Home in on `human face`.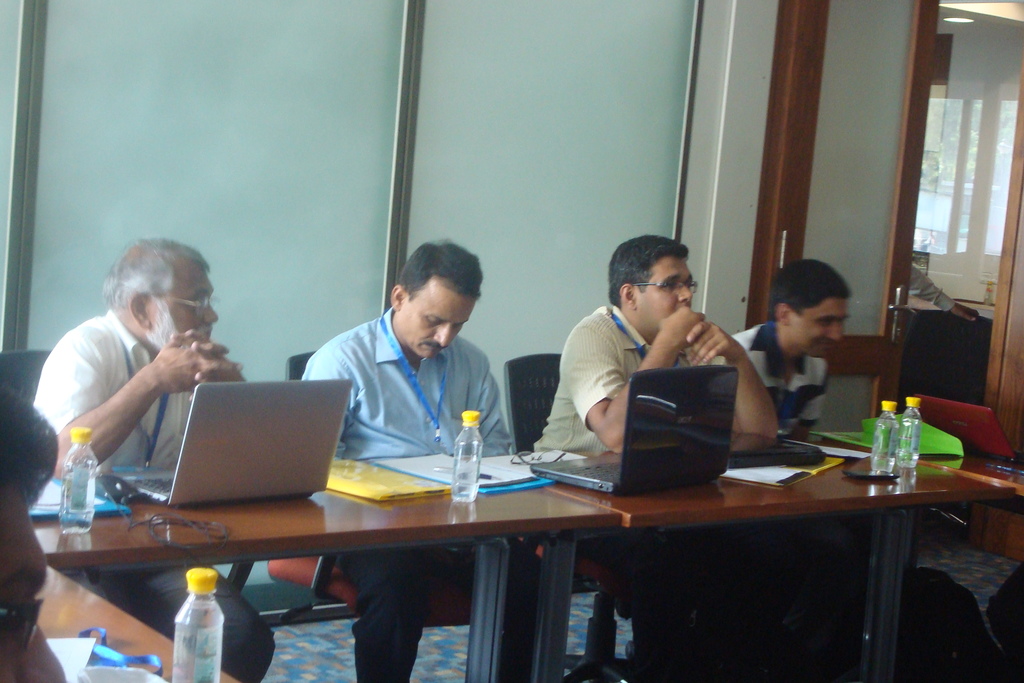
Homed in at l=150, t=270, r=222, b=347.
